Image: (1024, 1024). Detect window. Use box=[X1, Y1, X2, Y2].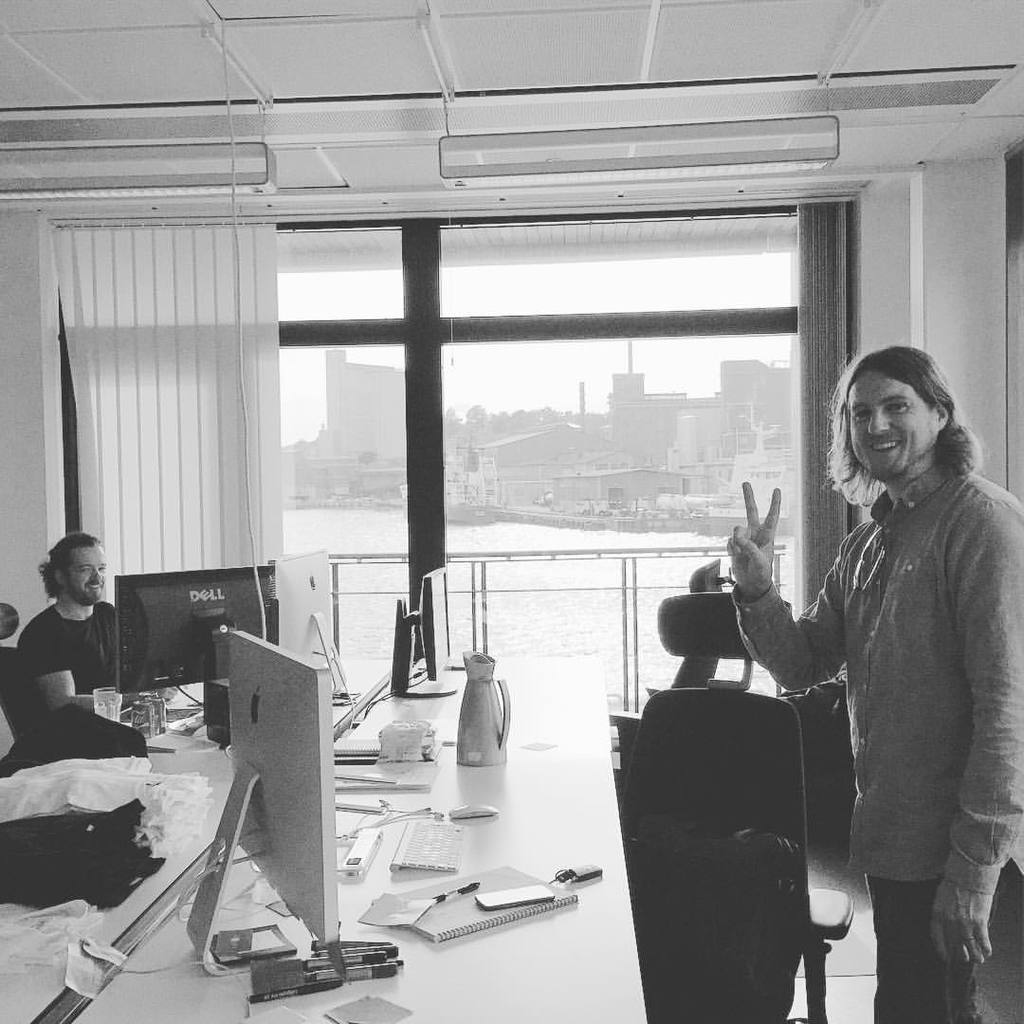
box=[22, 211, 795, 606].
